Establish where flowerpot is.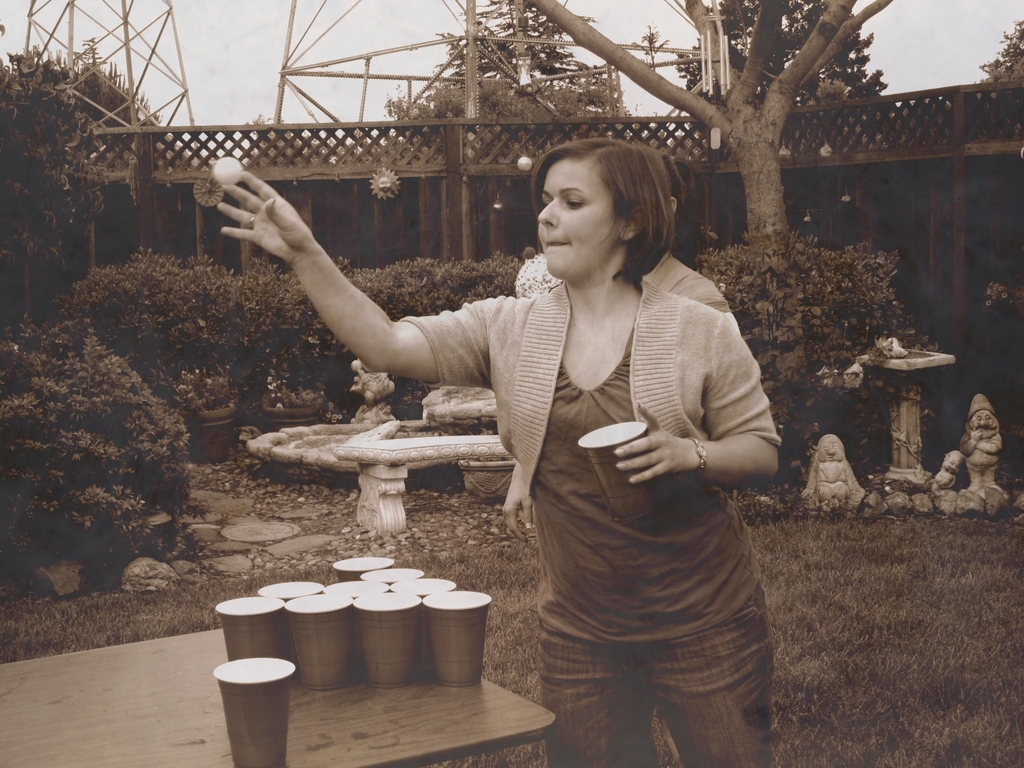
Established at {"x1": 456, "y1": 459, "x2": 518, "y2": 502}.
